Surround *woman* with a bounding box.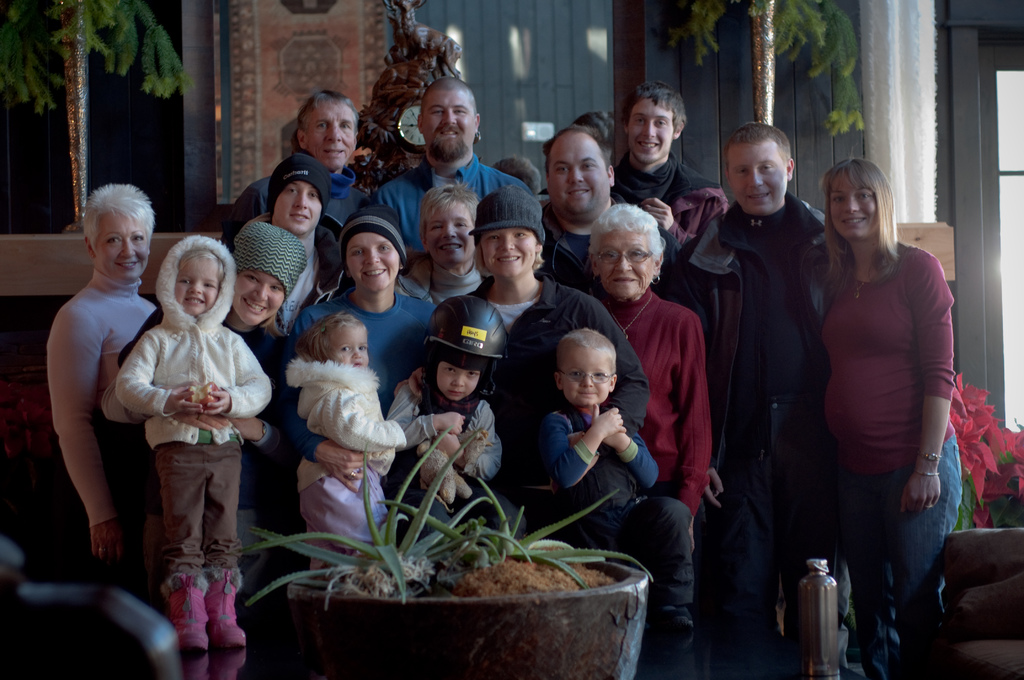
[406,185,484,298].
